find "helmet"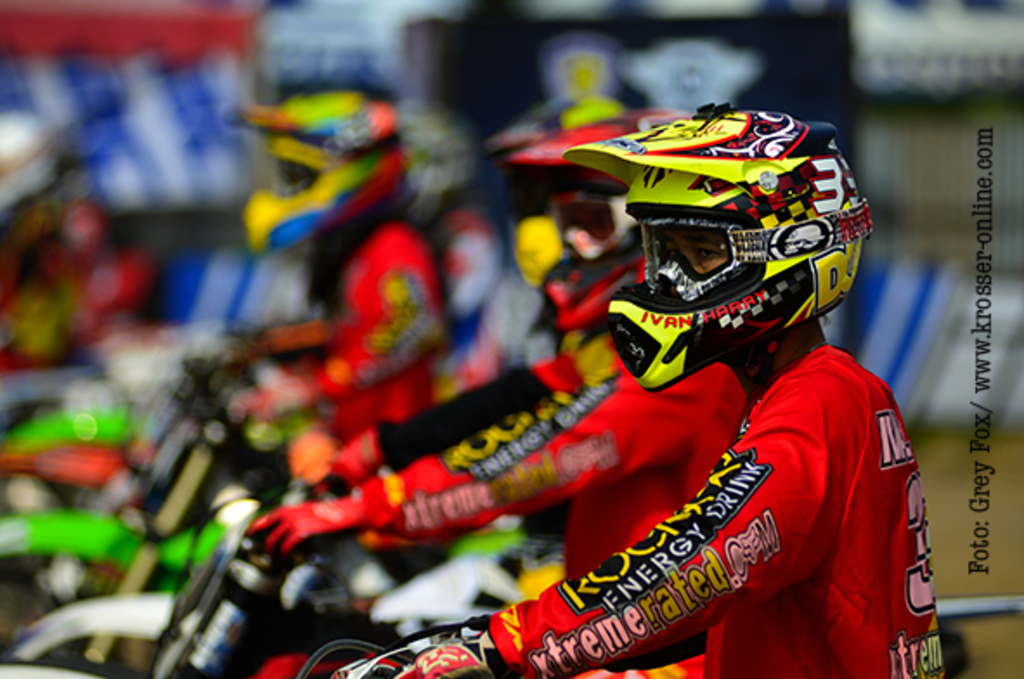
{"x1": 518, "y1": 109, "x2": 677, "y2": 324}
